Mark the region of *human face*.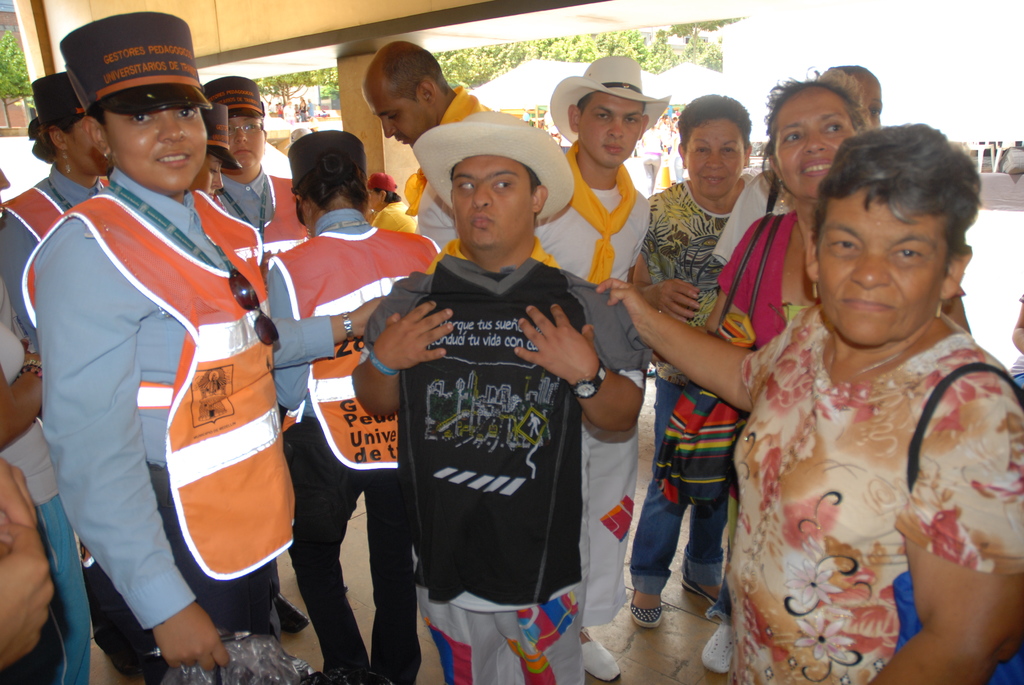
Region: left=686, top=122, right=741, bottom=199.
